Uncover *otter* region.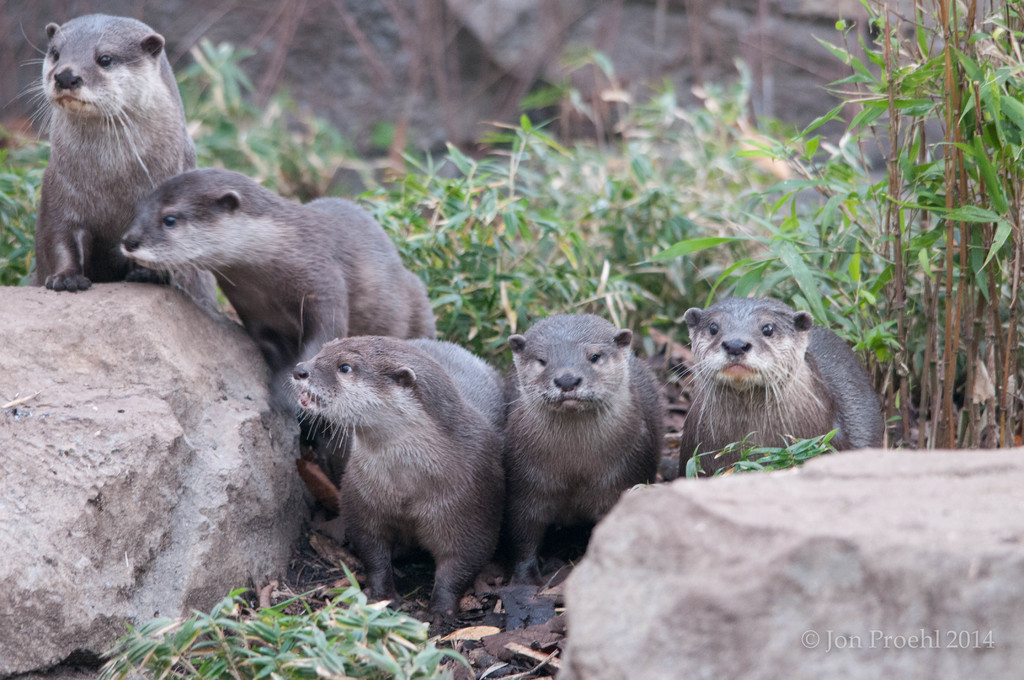
Uncovered: box(506, 312, 668, 587).
